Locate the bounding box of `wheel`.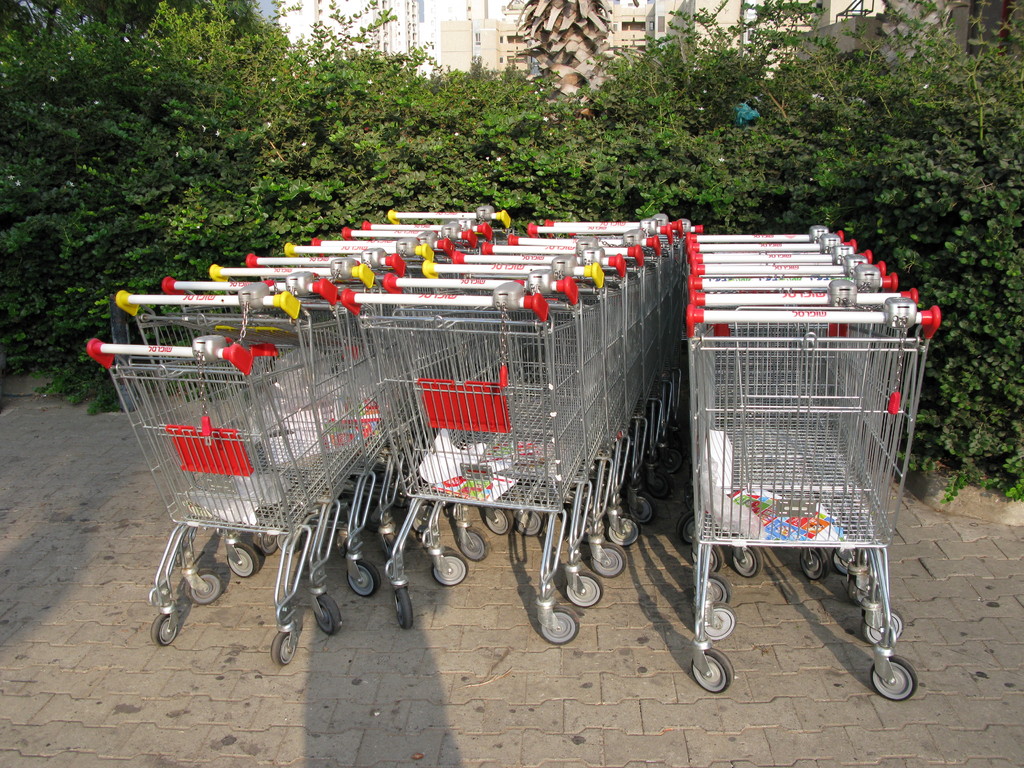
Bounding box: (x1=381, y1=525, x2=394, y2=561).
